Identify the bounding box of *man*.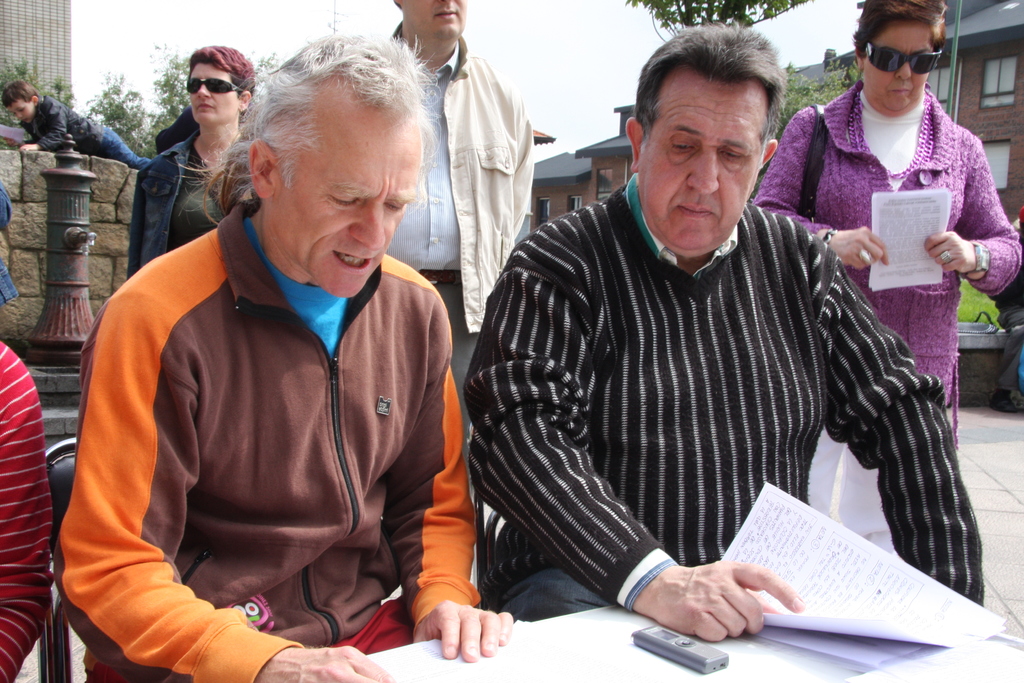
<bbox>58, 31, 514, 682</bbox>.
